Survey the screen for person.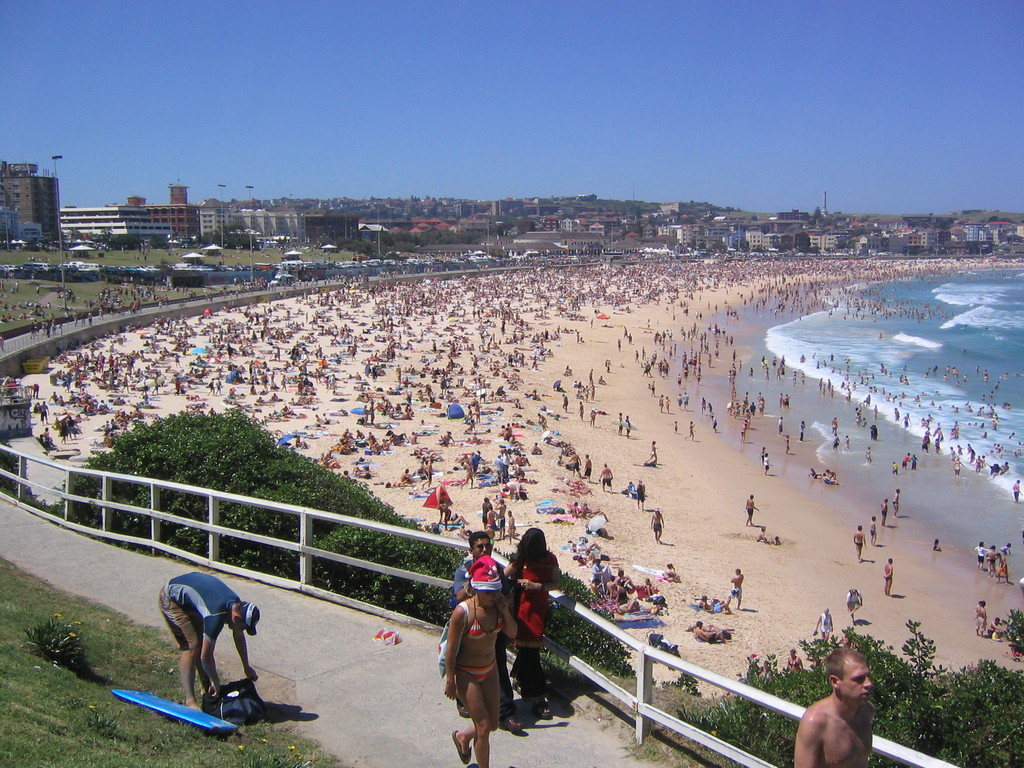
Survey found: (x1=724, y1=566, x2=744, y2=610).
